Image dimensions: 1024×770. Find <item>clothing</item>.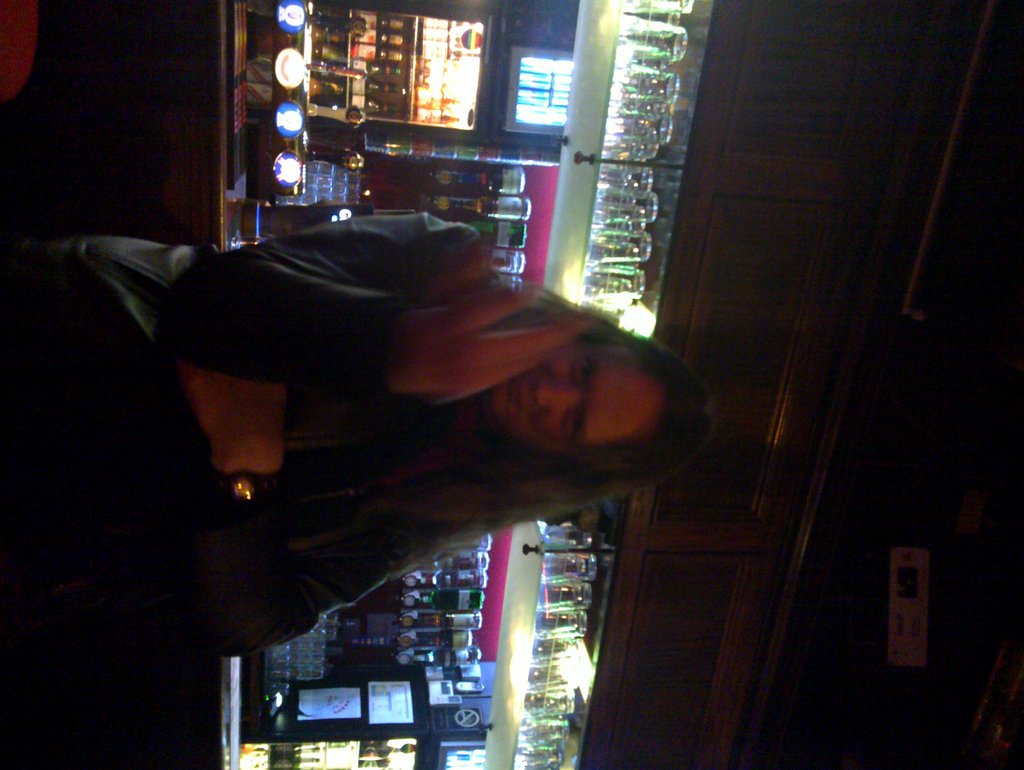
31 206 505 659.
